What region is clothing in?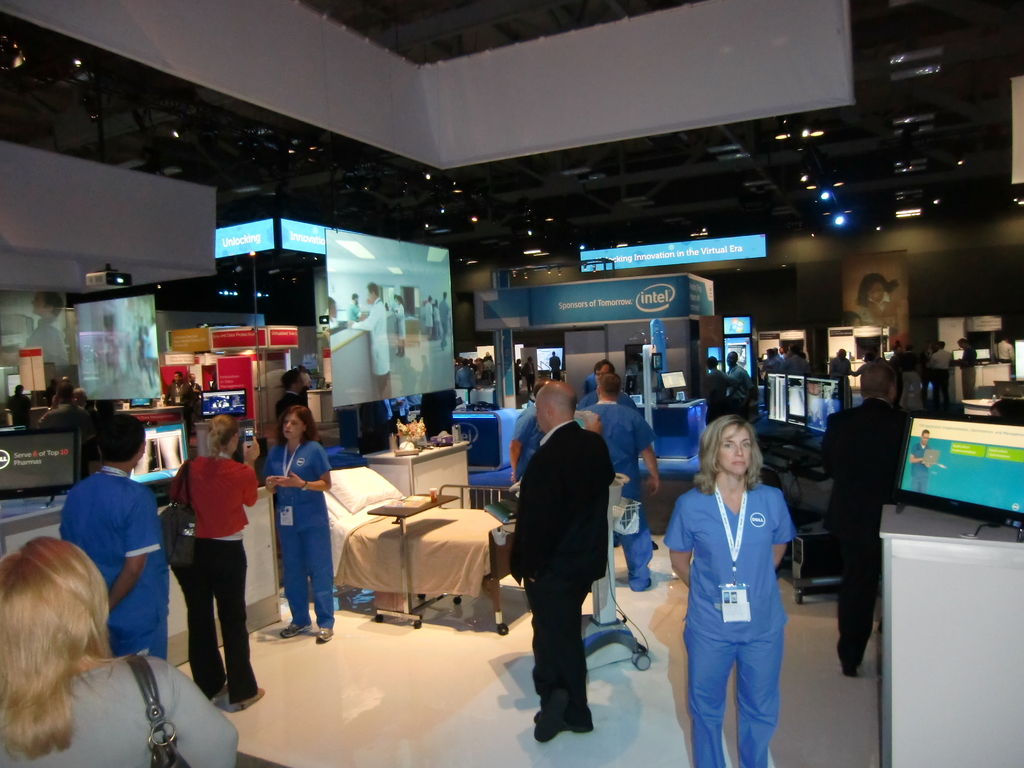
0 655 236 767.
